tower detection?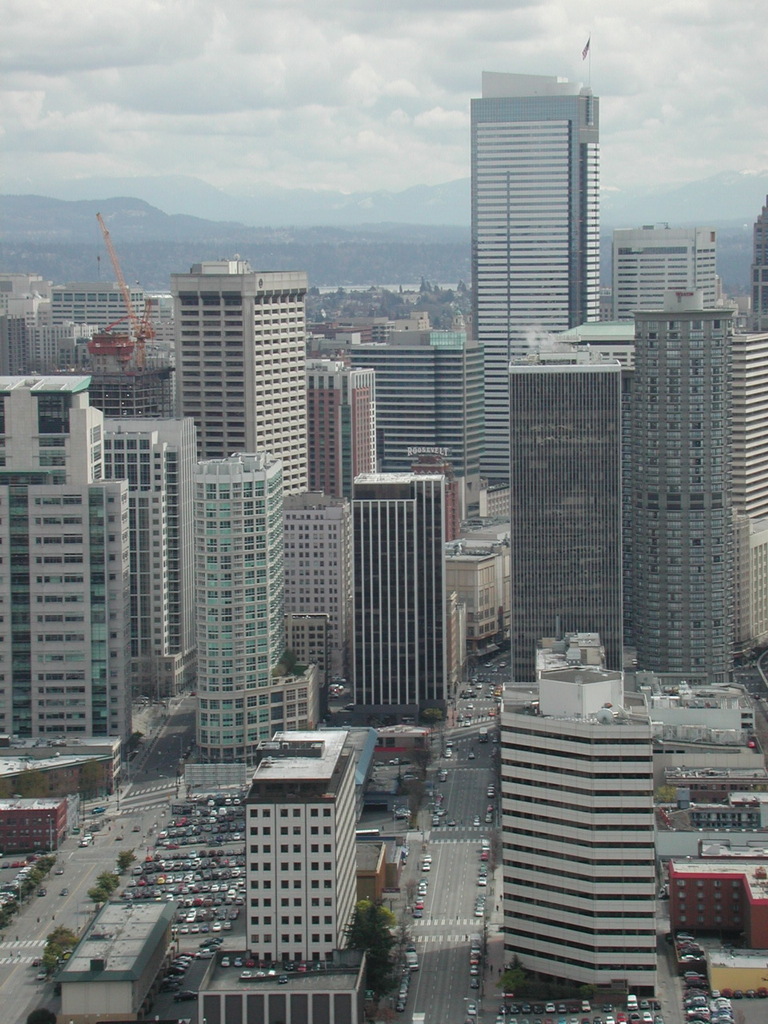
locate(503, 352, 616, 686)
